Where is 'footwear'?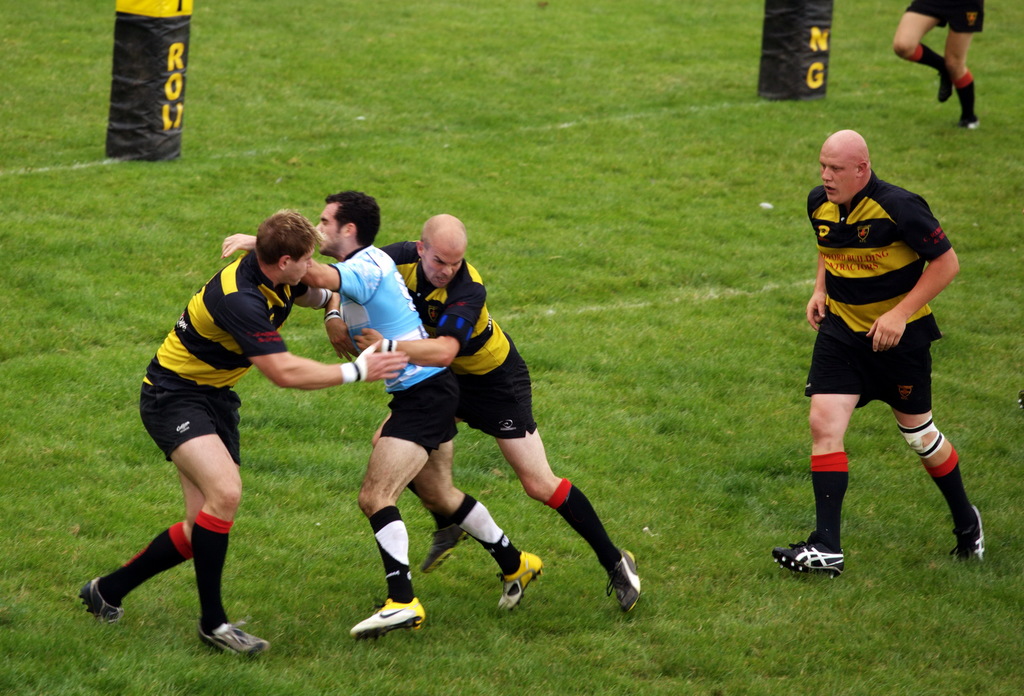
[x1=604, y1=550, x2=643, y2=616].
